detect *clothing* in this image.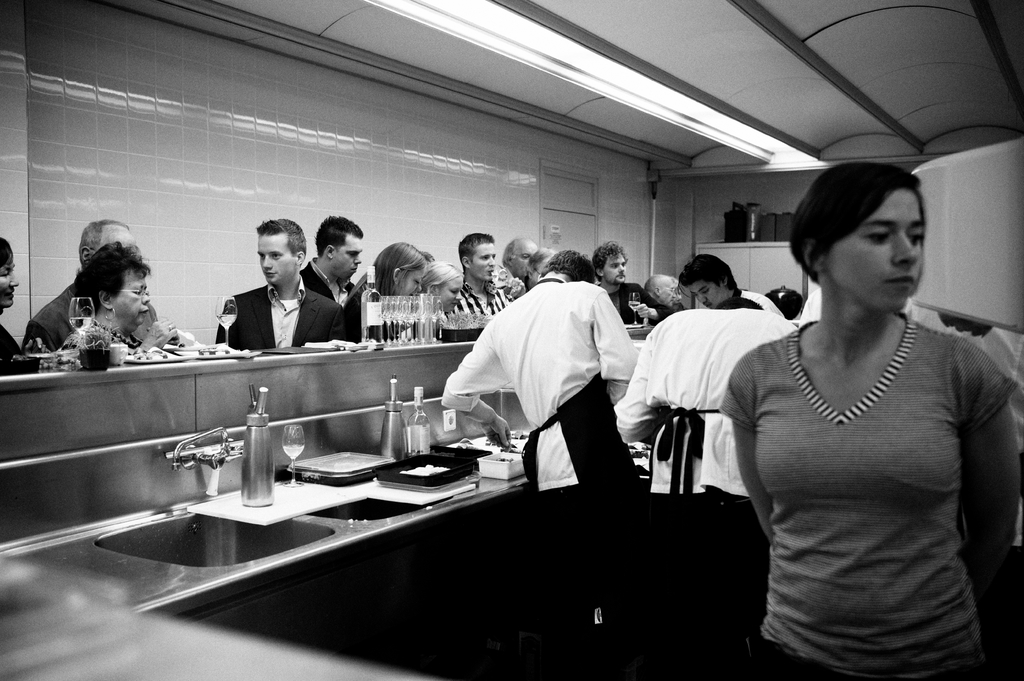
Detection: [left=717, top=319, right=1018, bottom=680].
